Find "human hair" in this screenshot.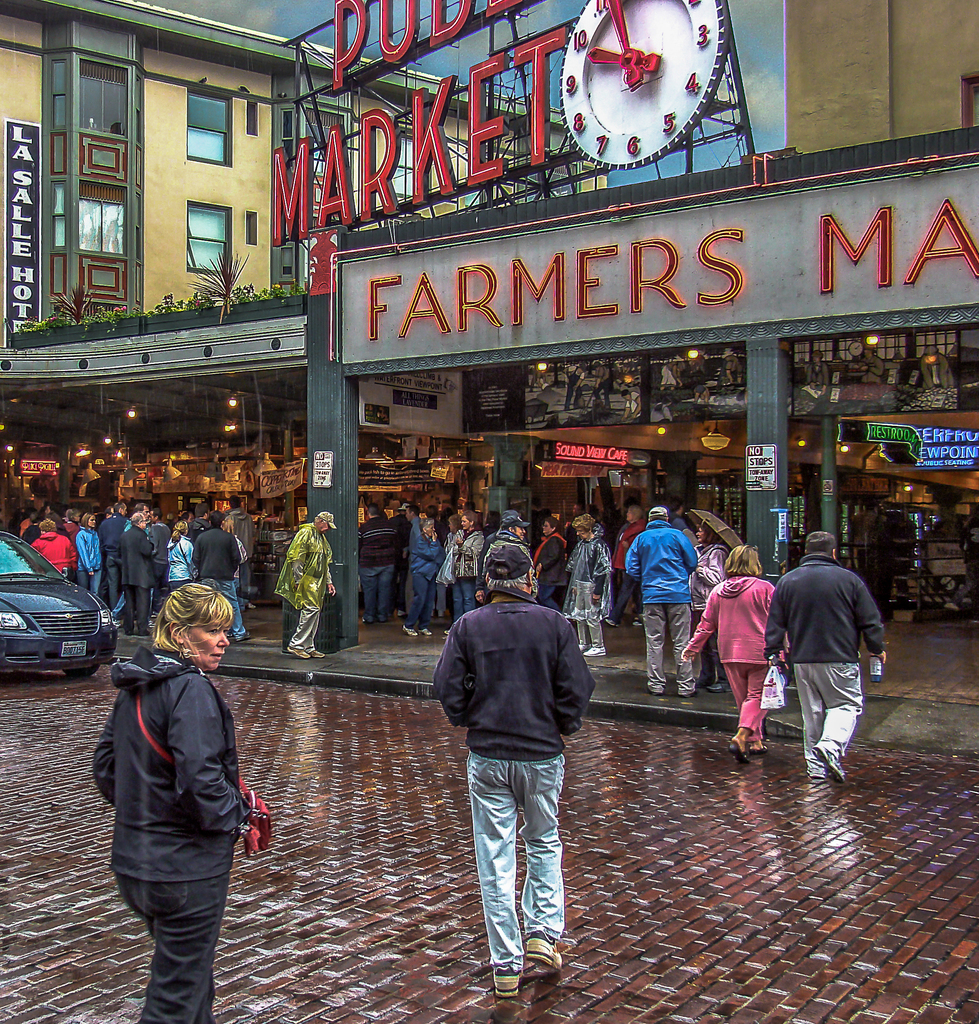
The bounding box for "human hair" is crop(149, 509, 161, 521).
